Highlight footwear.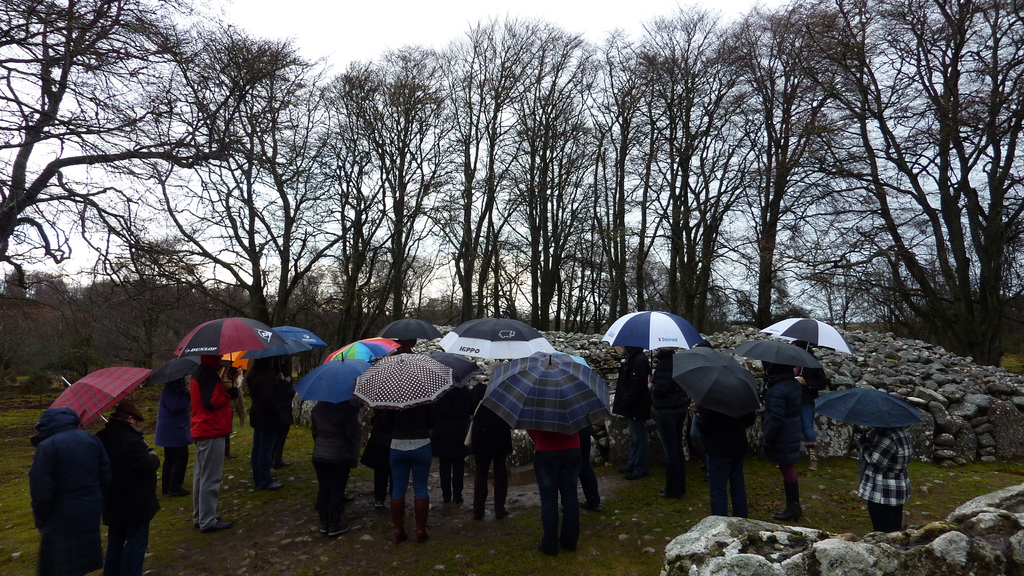
Highlighted region: 391, 500, 405, 538.
